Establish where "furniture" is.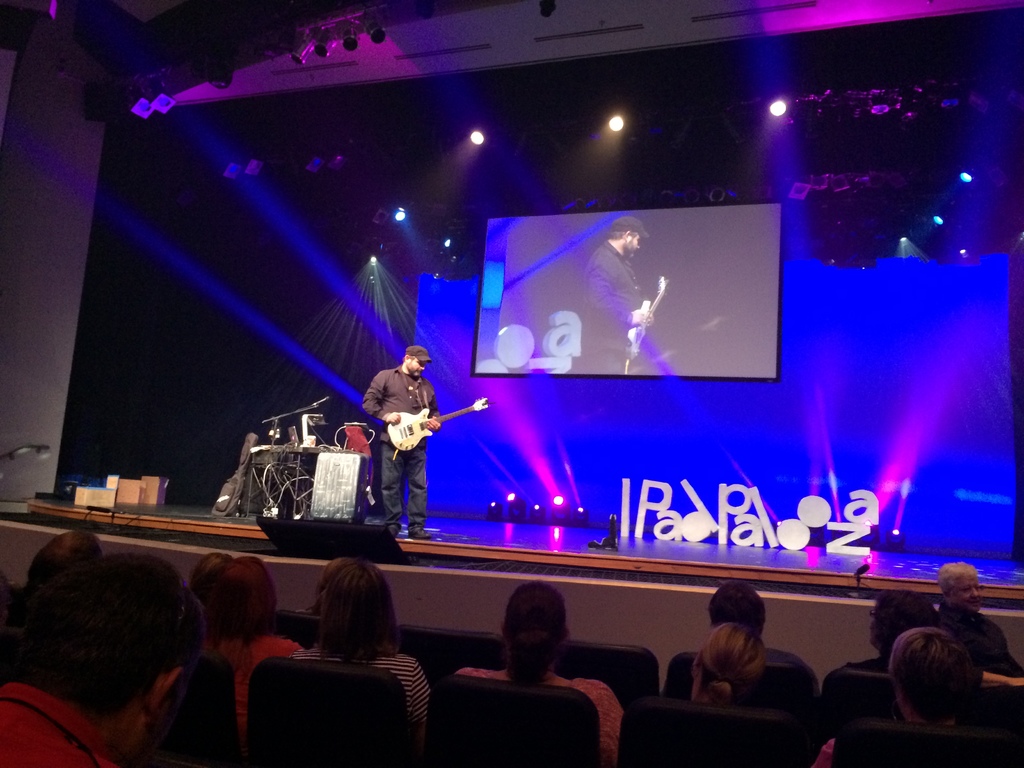
Established at 426 671 601 767.
